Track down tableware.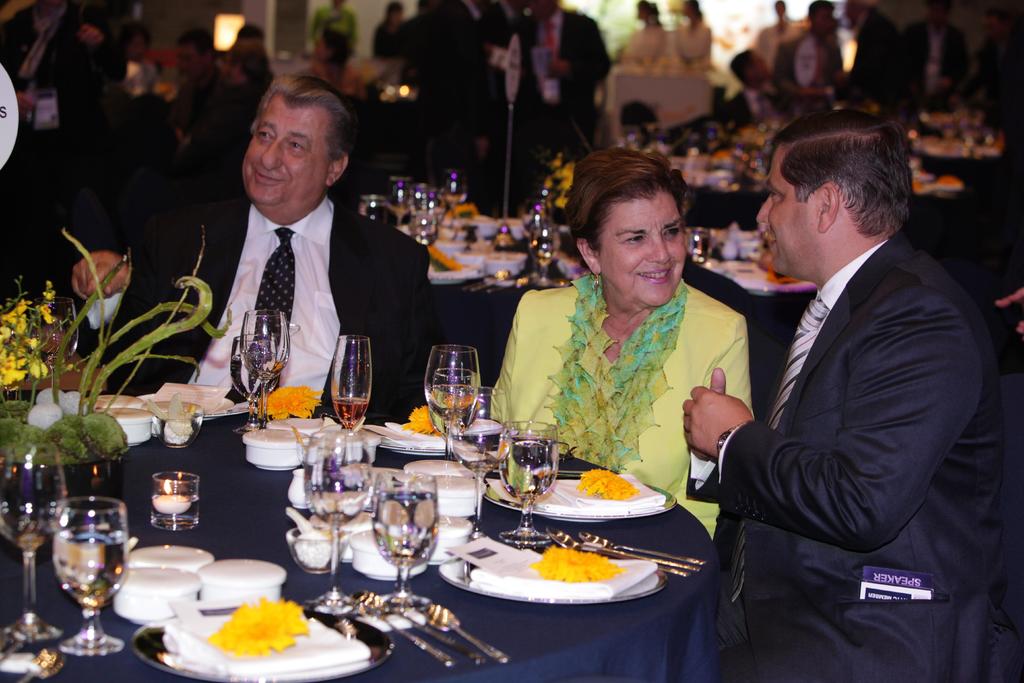
Tracked to (536, 530, 703, 585).
